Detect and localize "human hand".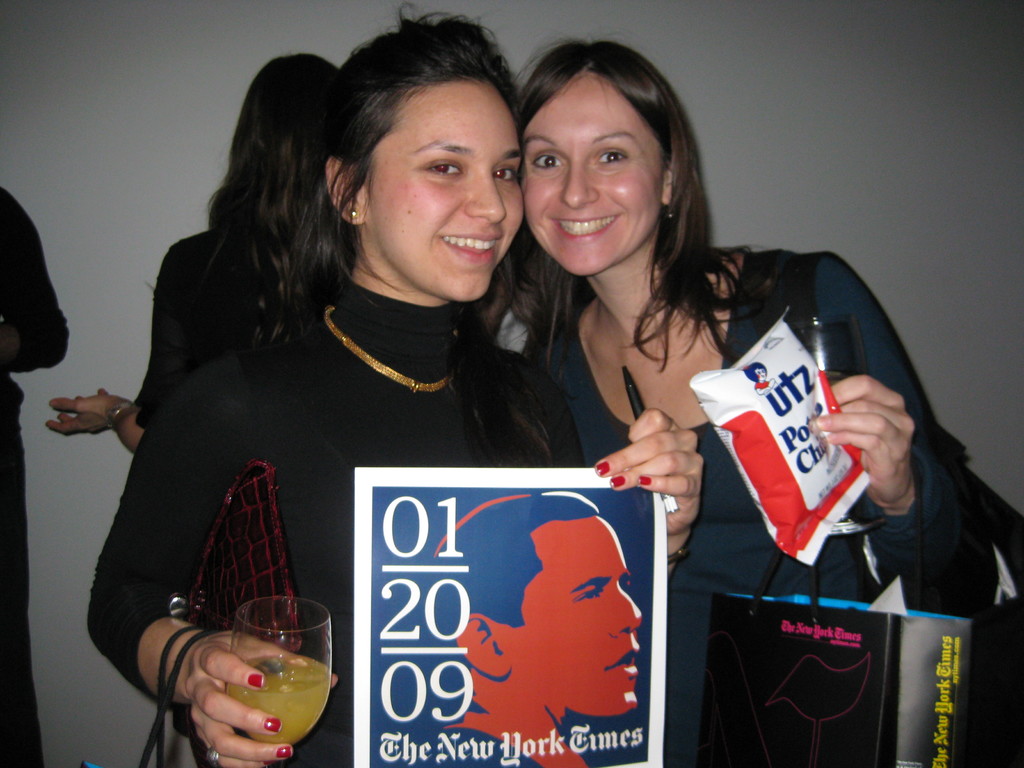
Localized at bbox=(591, 406, 705, 539).
